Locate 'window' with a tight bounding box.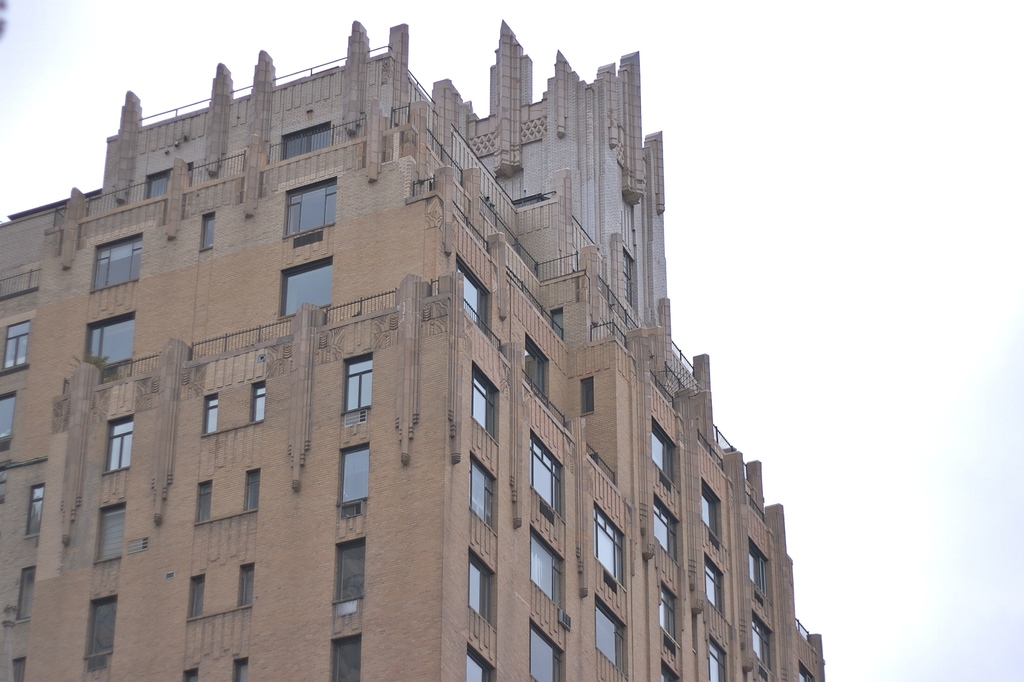
bbox=[706, 632, 731, 681].
